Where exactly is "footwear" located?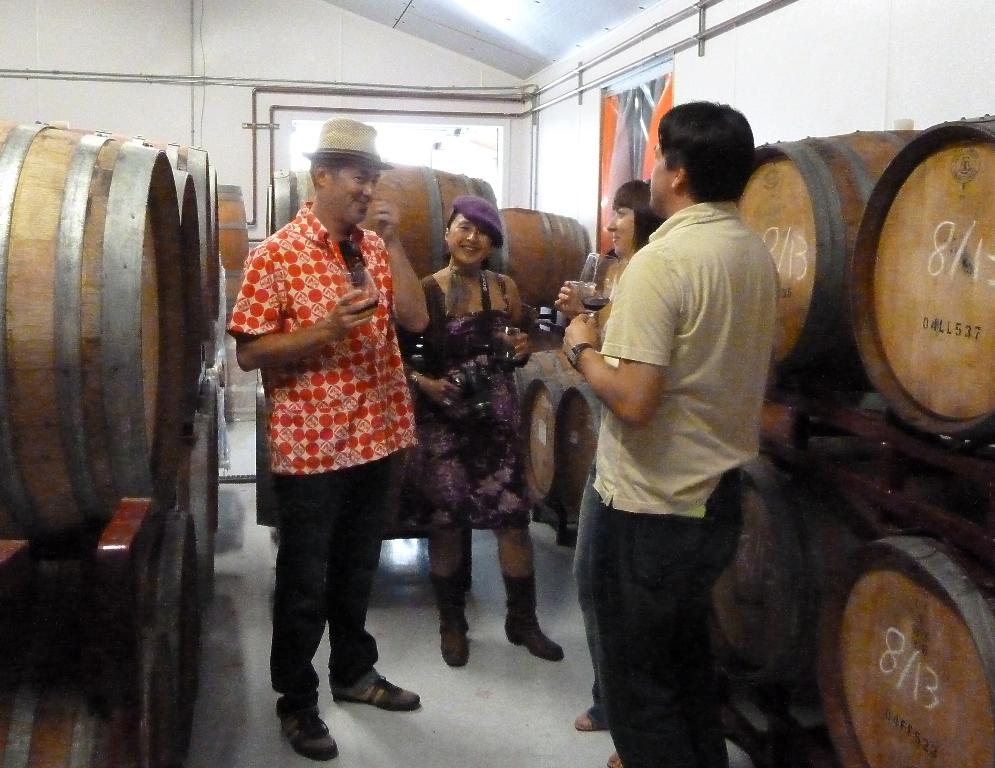
Its bounding box is <box>334,665,425,711</box>.
